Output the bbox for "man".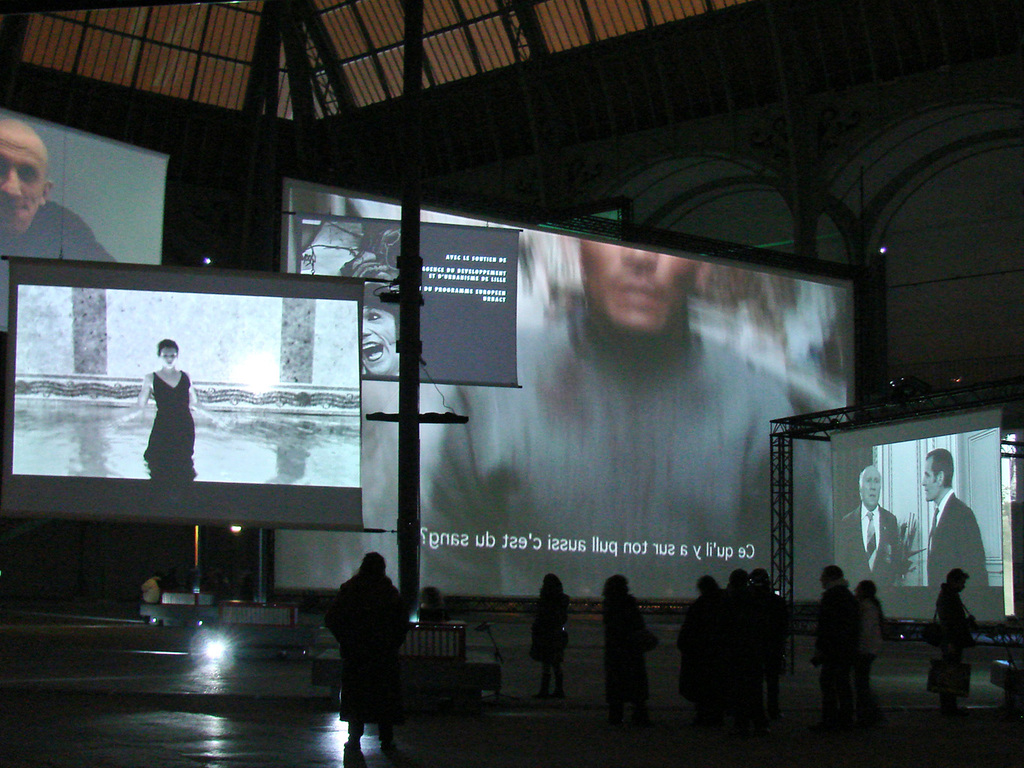
827 468 898 599.
